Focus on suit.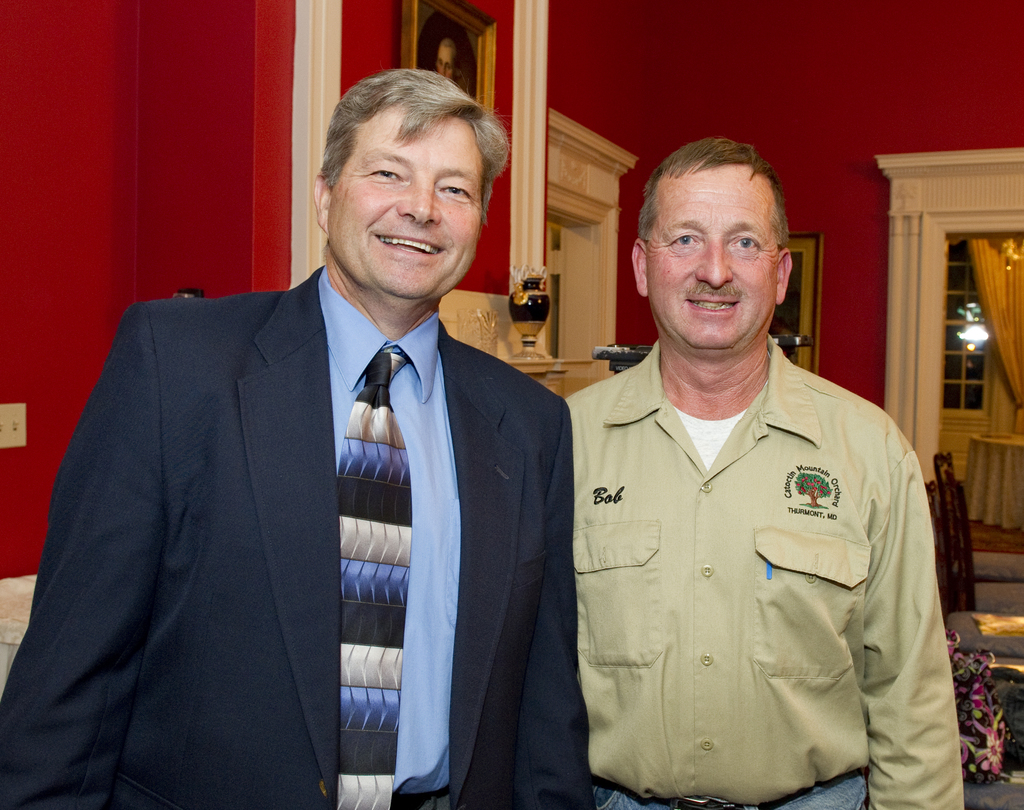
Focused at x1=0 y1=262 x2=595 y2=809.
